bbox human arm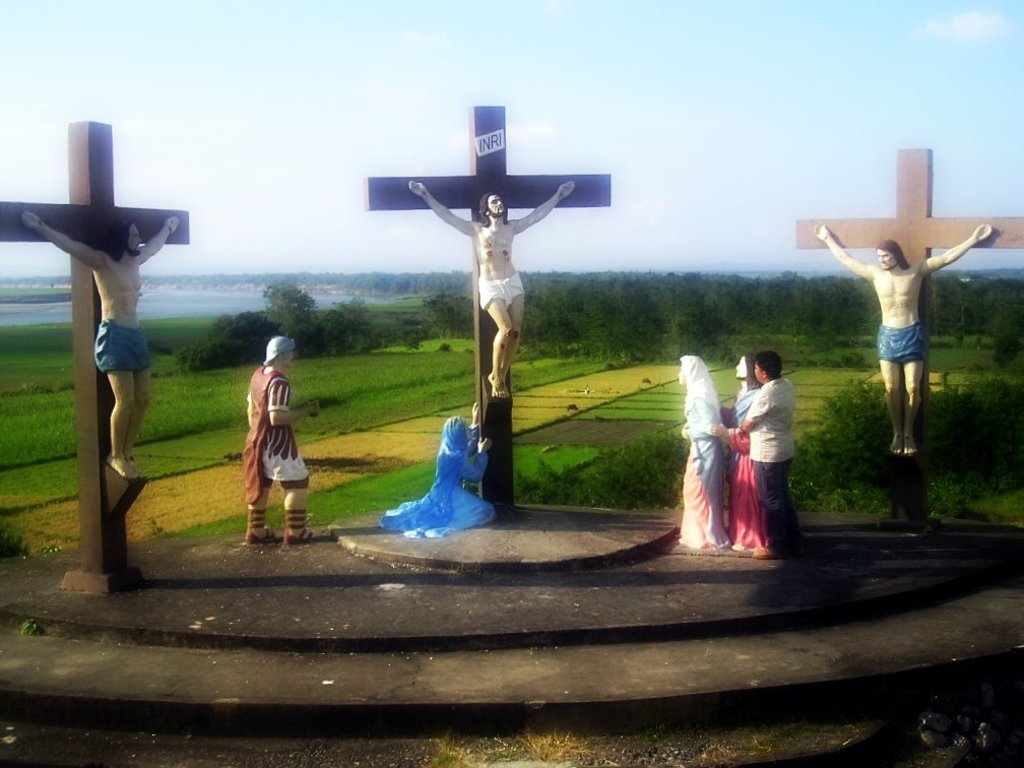
bbox(269, 384, 323, 427)
